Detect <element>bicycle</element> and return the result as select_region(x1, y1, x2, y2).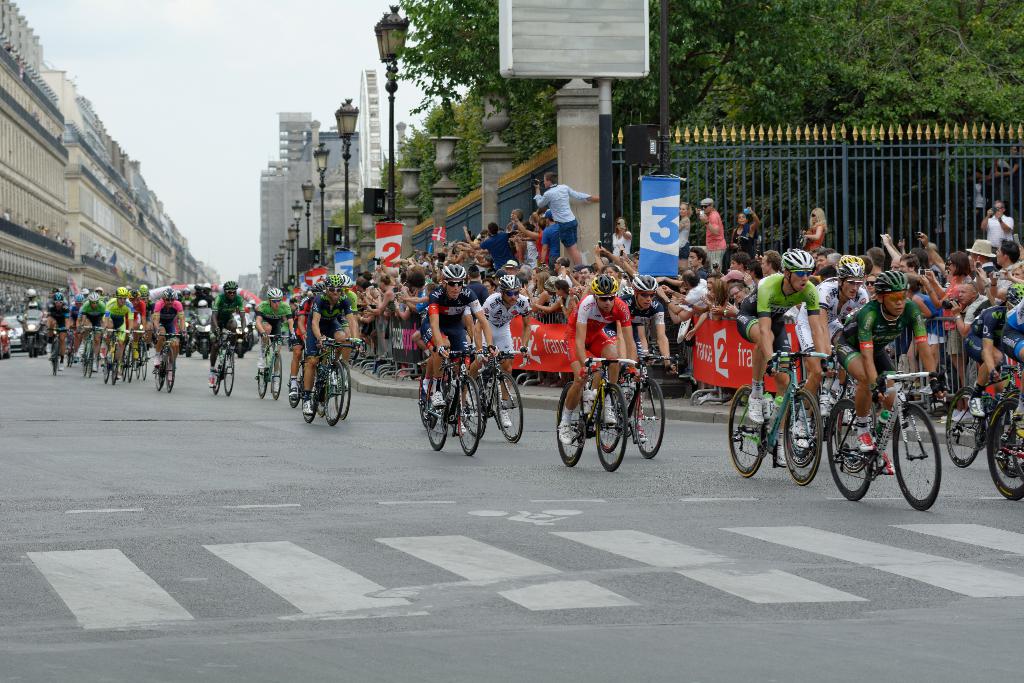
select_region(941, 392, 1005, 465).
